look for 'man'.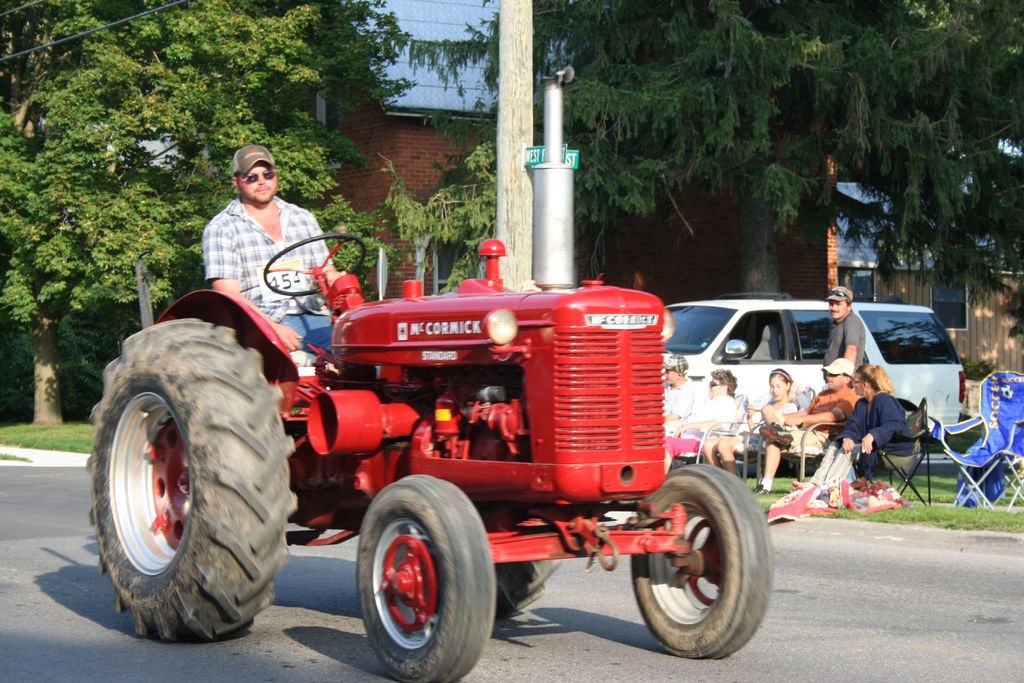
Found: detection(662, 355, 694, 422).
